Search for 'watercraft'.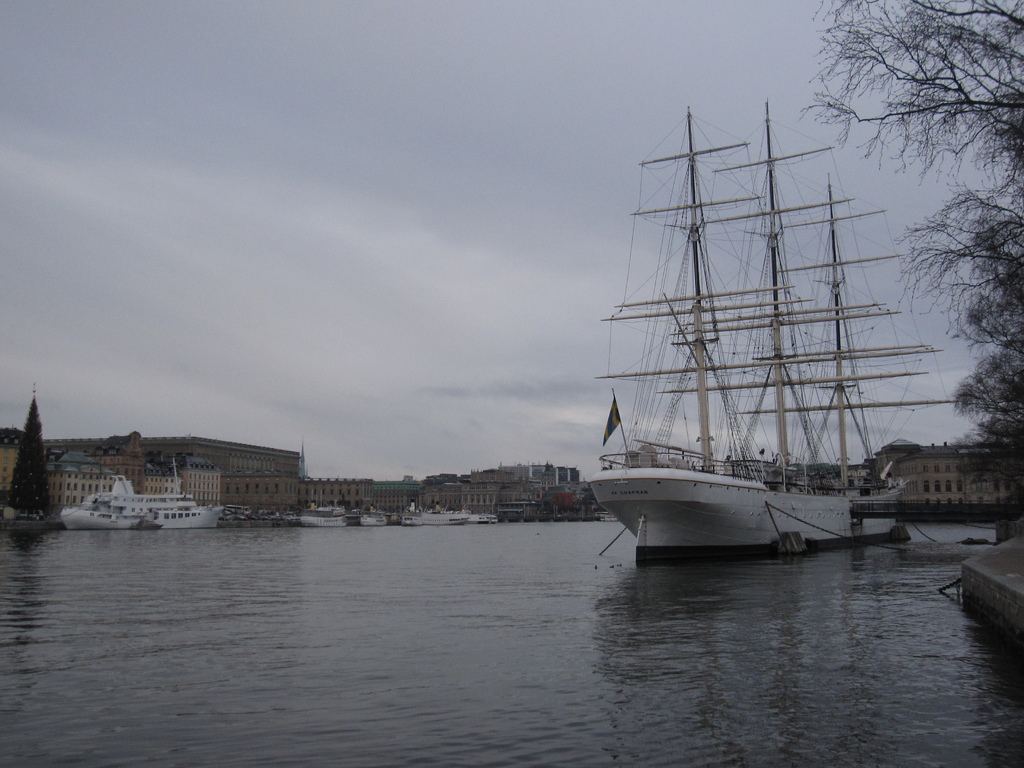
Found at bbox=(582, 102, 961, 561).
